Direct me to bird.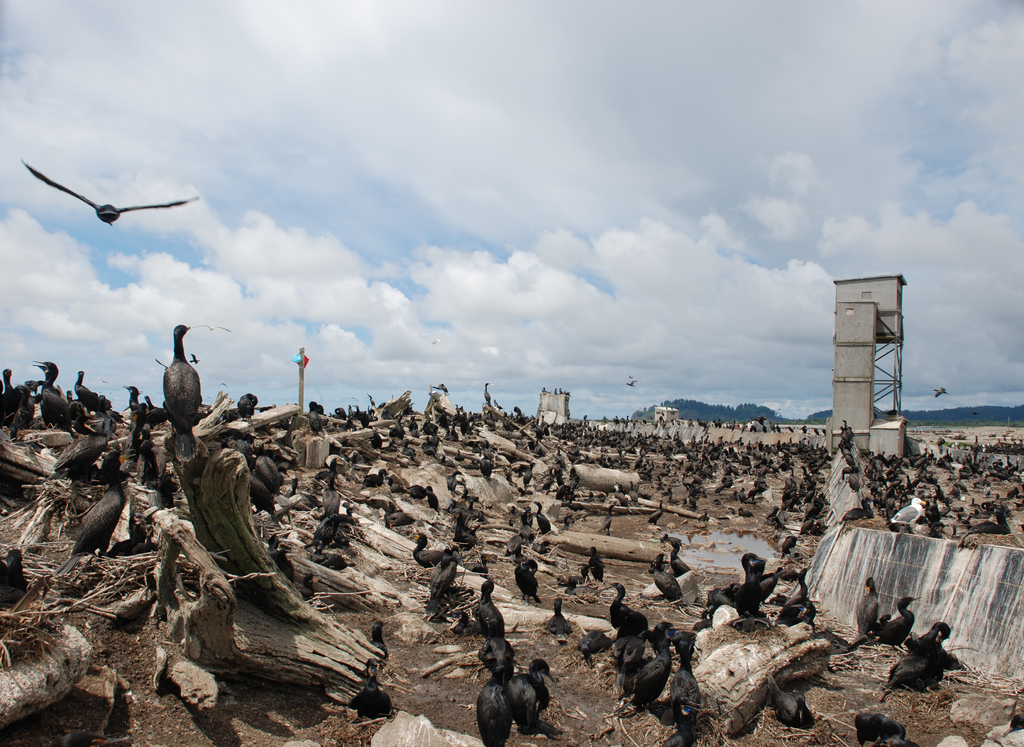
Direction: 664 536 693 582.
